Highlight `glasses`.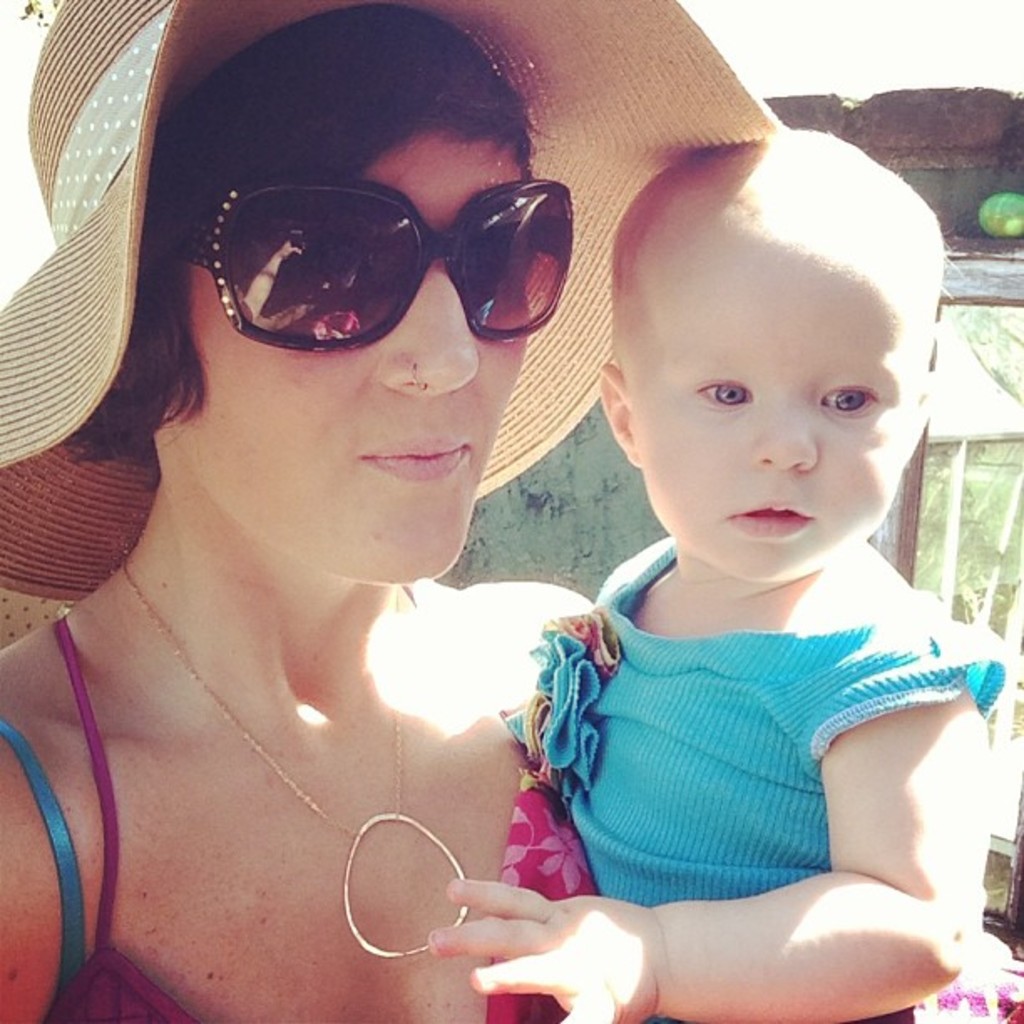
Highlighted region: region(177, 162, 609, 353).
